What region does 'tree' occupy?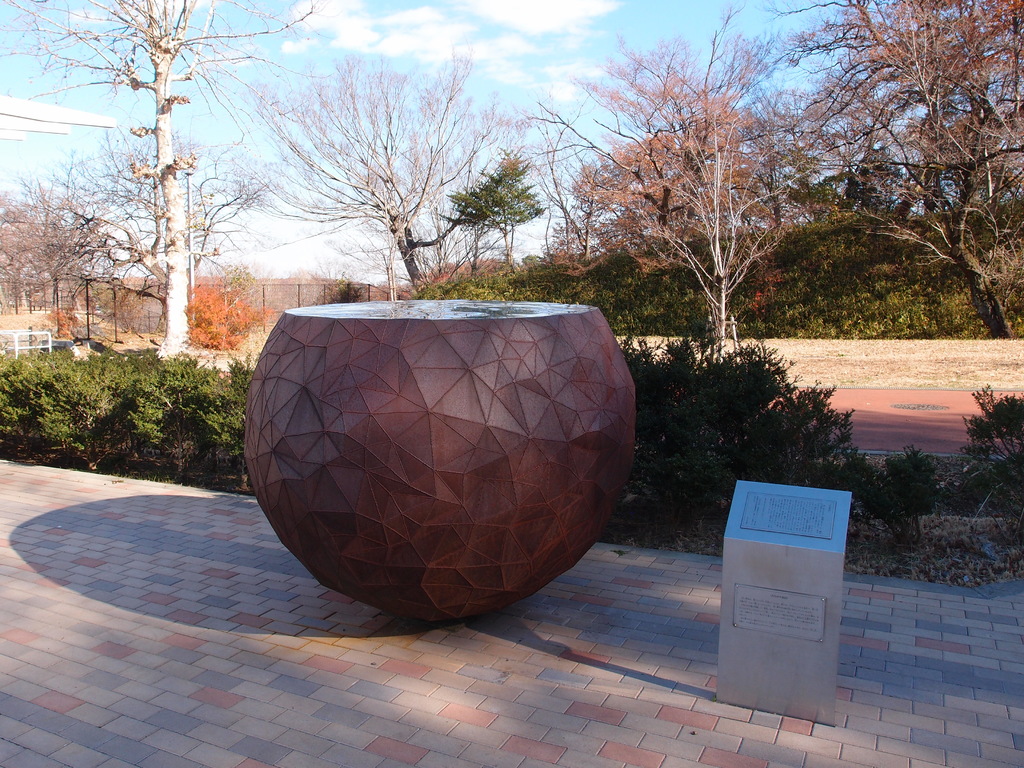
l=211, t=40, r=544, b=308.
